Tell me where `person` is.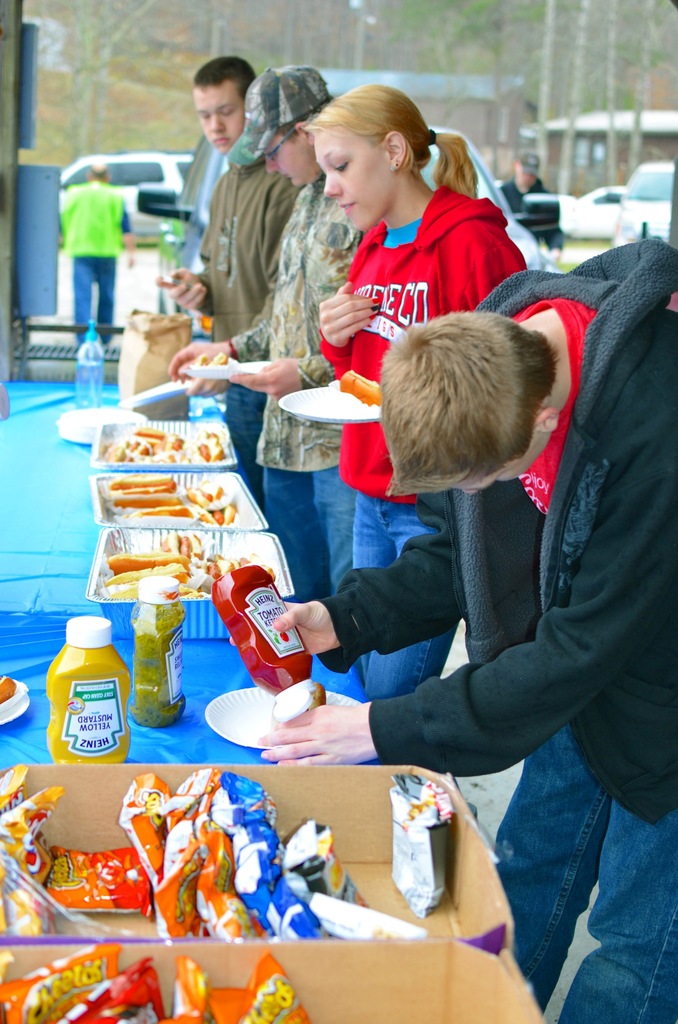
`person` is at BBox(304, 79, 524, 701).
